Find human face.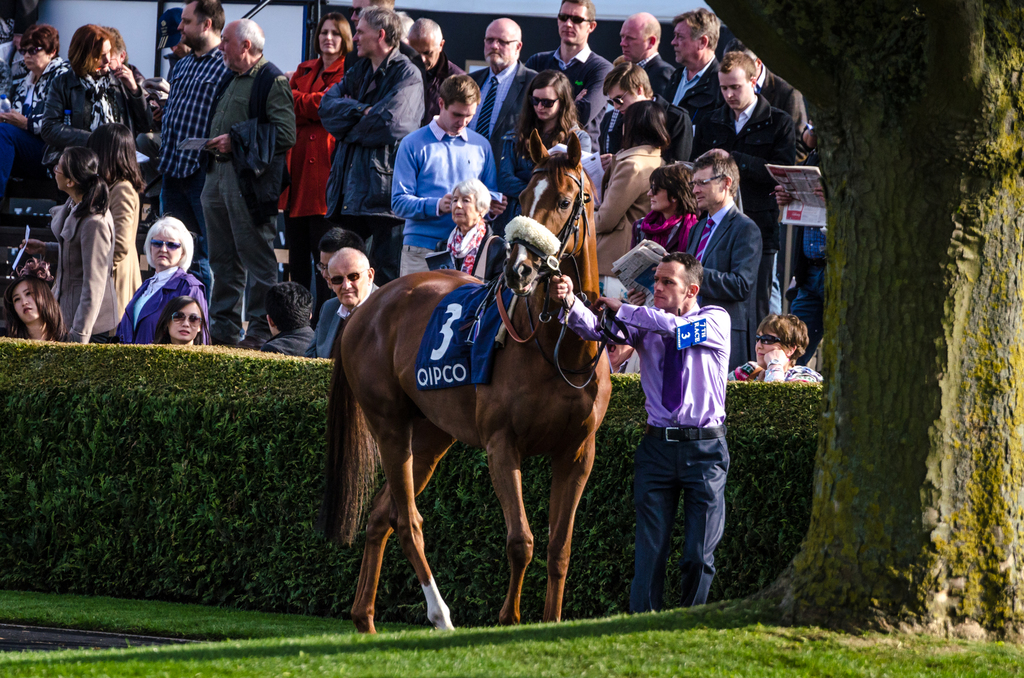
x1=149 y1=227 x2=184 y2=270.
